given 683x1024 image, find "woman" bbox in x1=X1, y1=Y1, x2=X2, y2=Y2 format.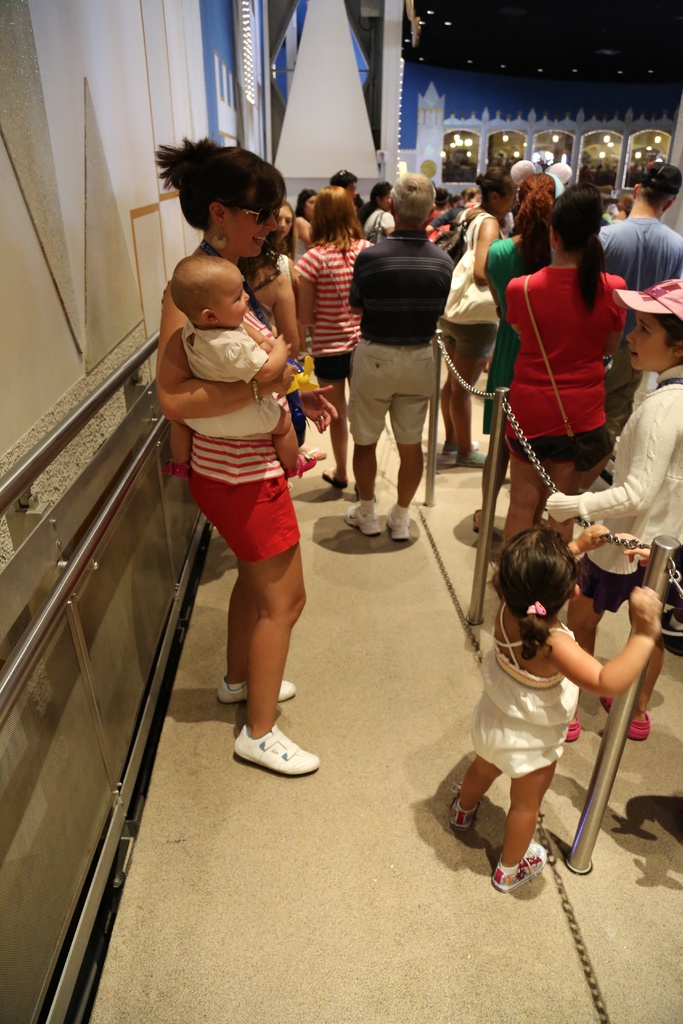
x1=293, y1=188, x2=320, y2=255.
